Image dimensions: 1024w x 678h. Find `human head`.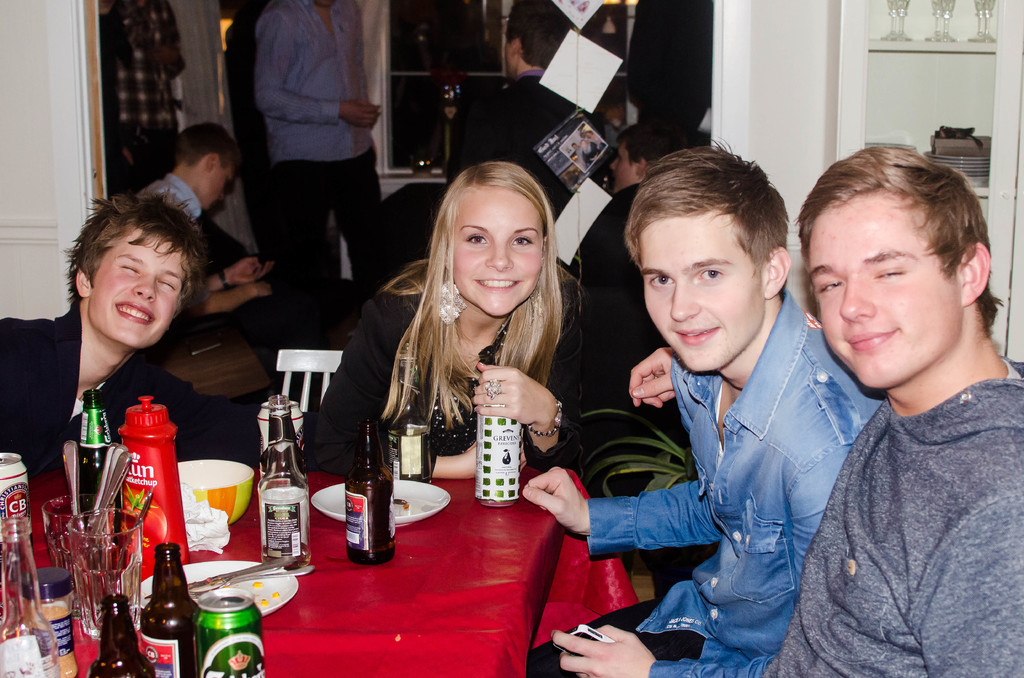
x1=61, y1=186, x2=207, y2=346.
